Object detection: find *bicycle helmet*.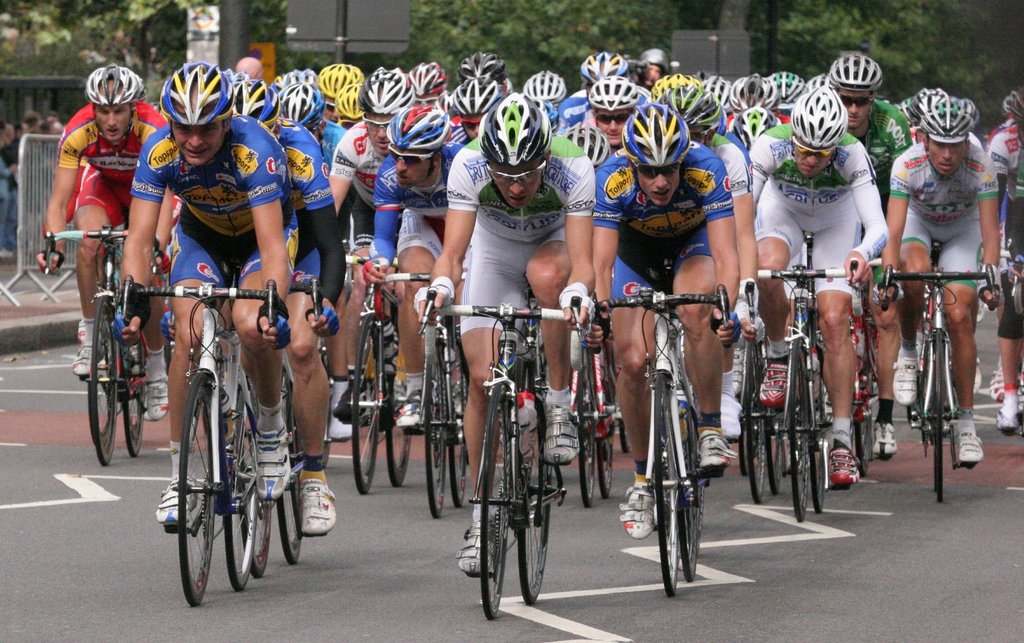
579:53:625:83.
